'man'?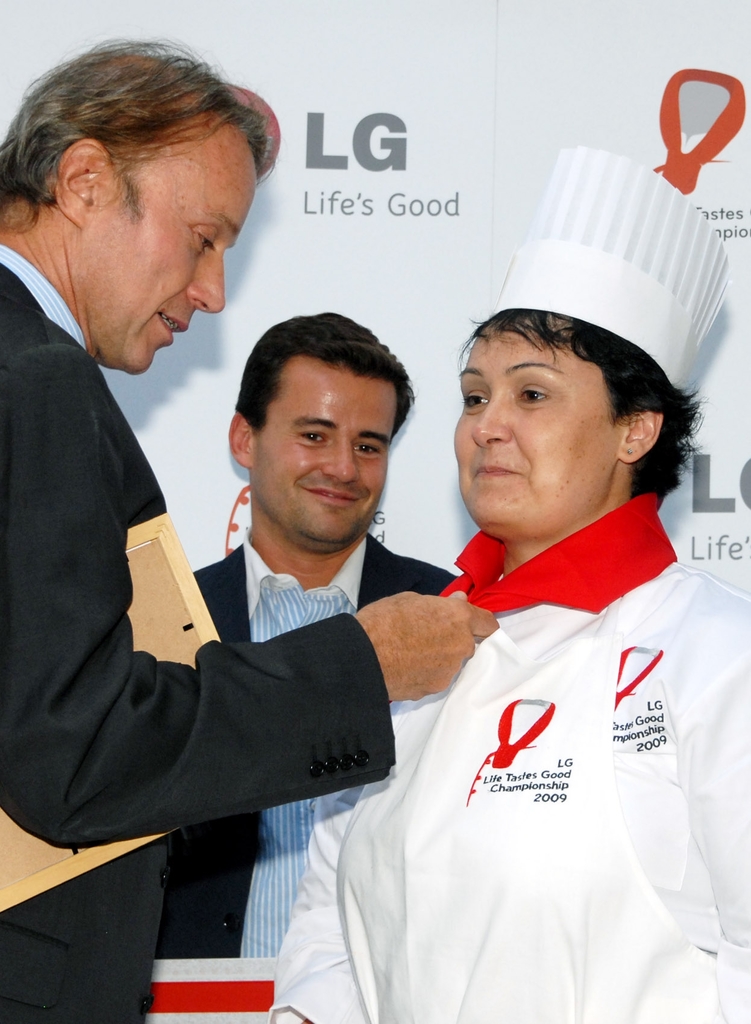
<region>153, 307, 468, 960</region>
